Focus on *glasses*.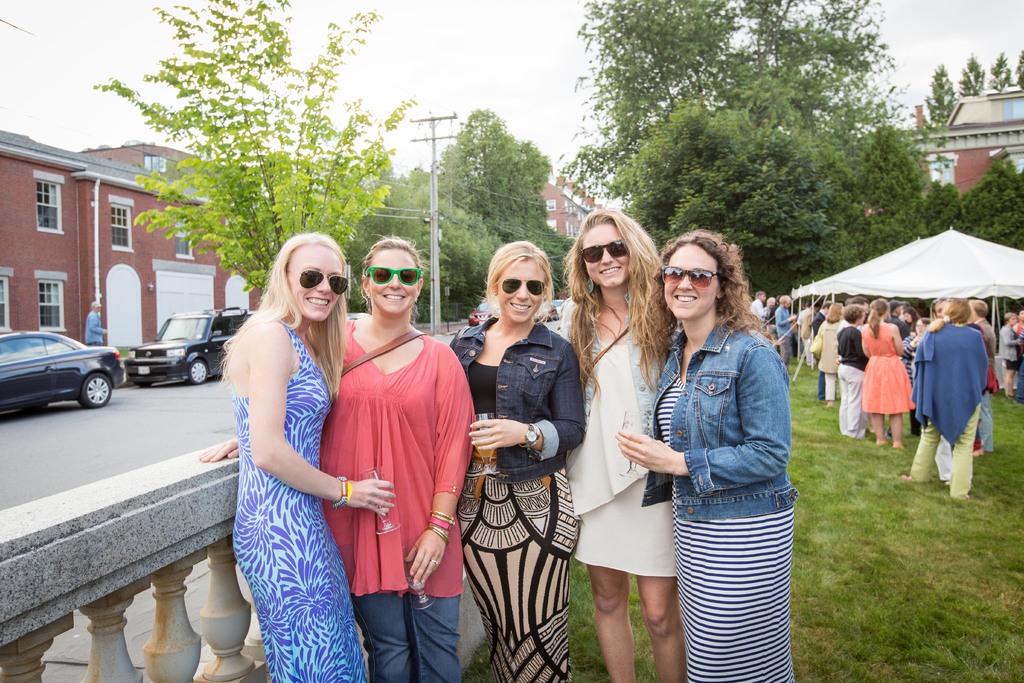
Focused at box=[284, 267, 348, 293].
